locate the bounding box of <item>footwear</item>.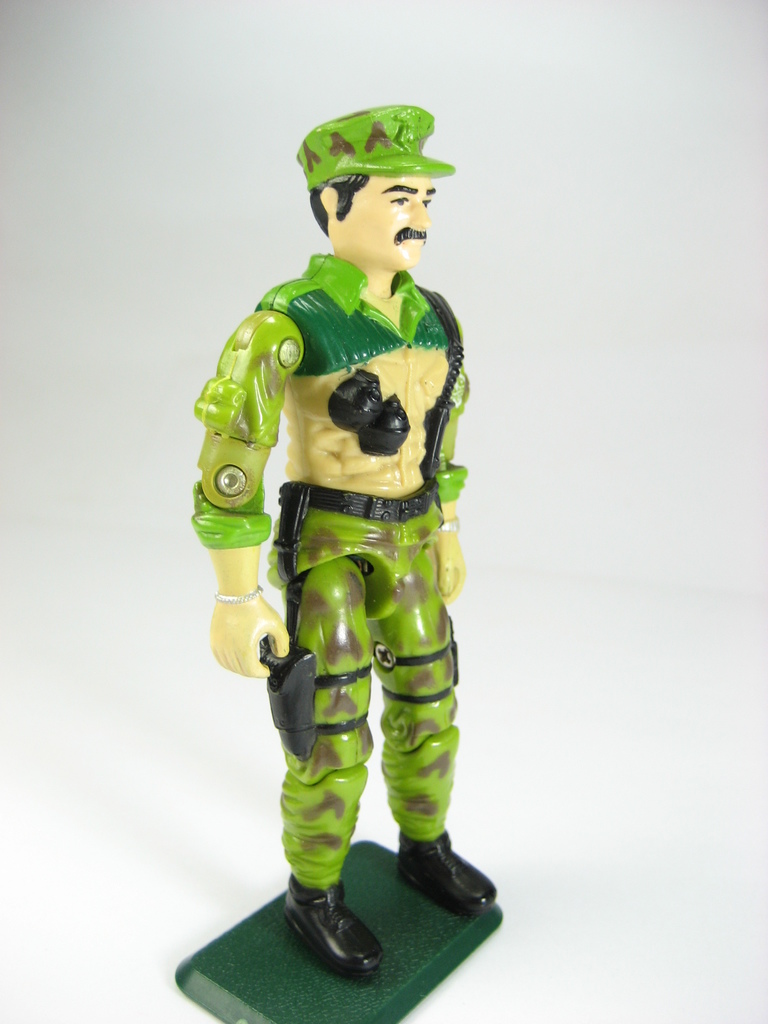
Bounding box: (x1=397, y1=826, x2=499, y2=924).
